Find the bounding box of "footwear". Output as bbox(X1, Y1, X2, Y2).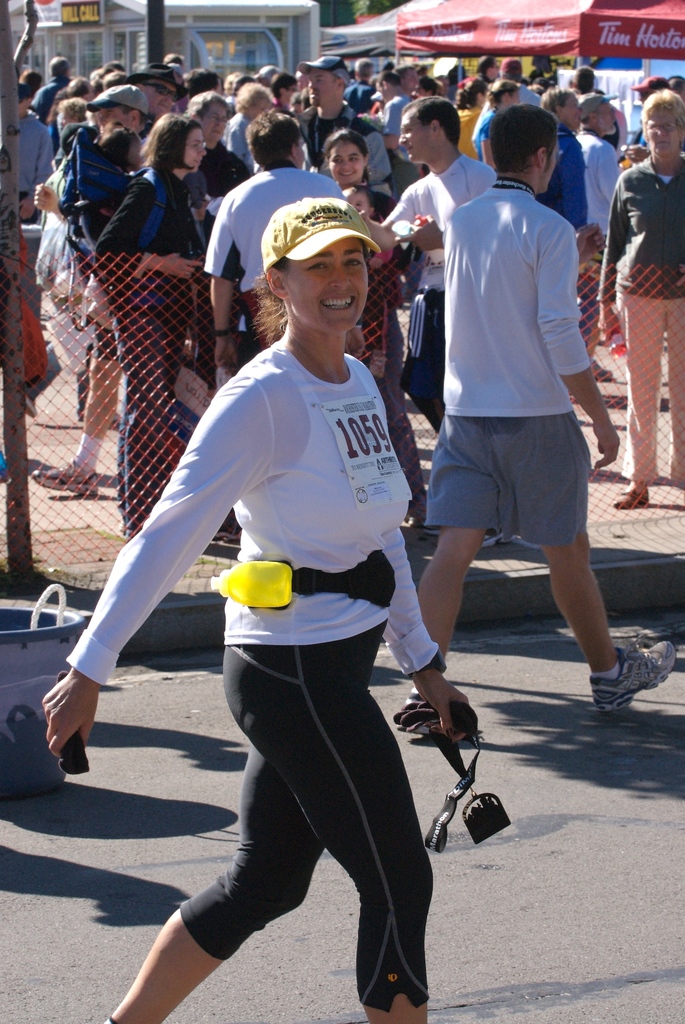
bbox(613, 487, 650, 509).
